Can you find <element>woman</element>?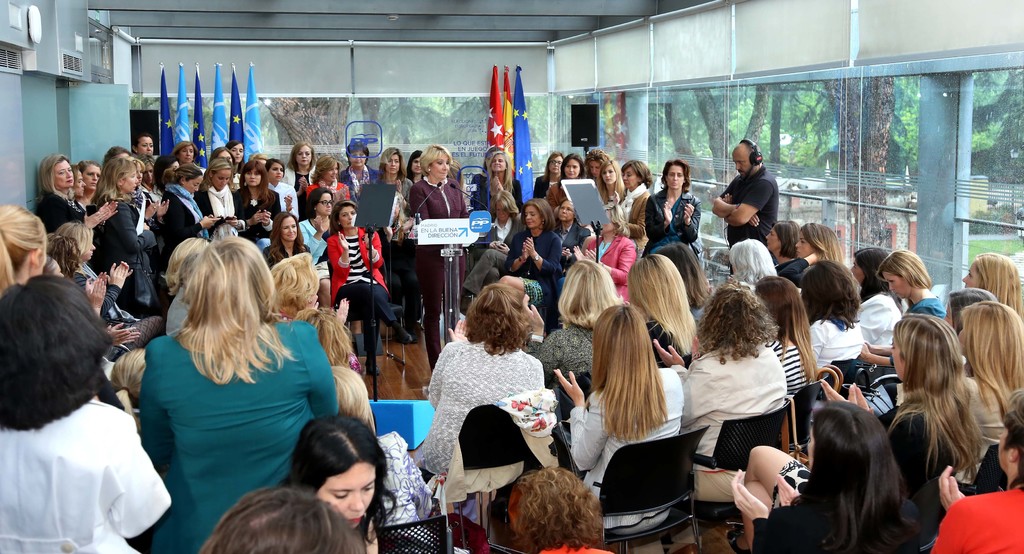
Yes, bounding box: (x1=280, y1=140, x2=319, y2=199).
